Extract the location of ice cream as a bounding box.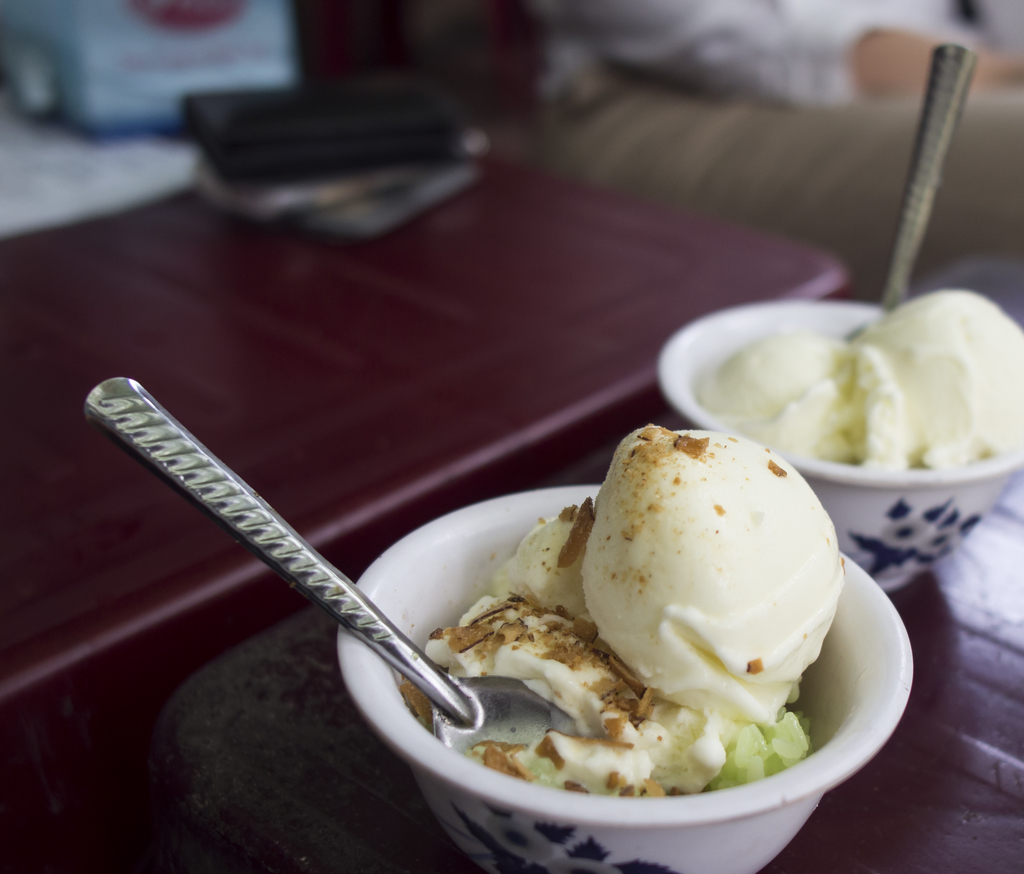
406, 418, 846, 798.
